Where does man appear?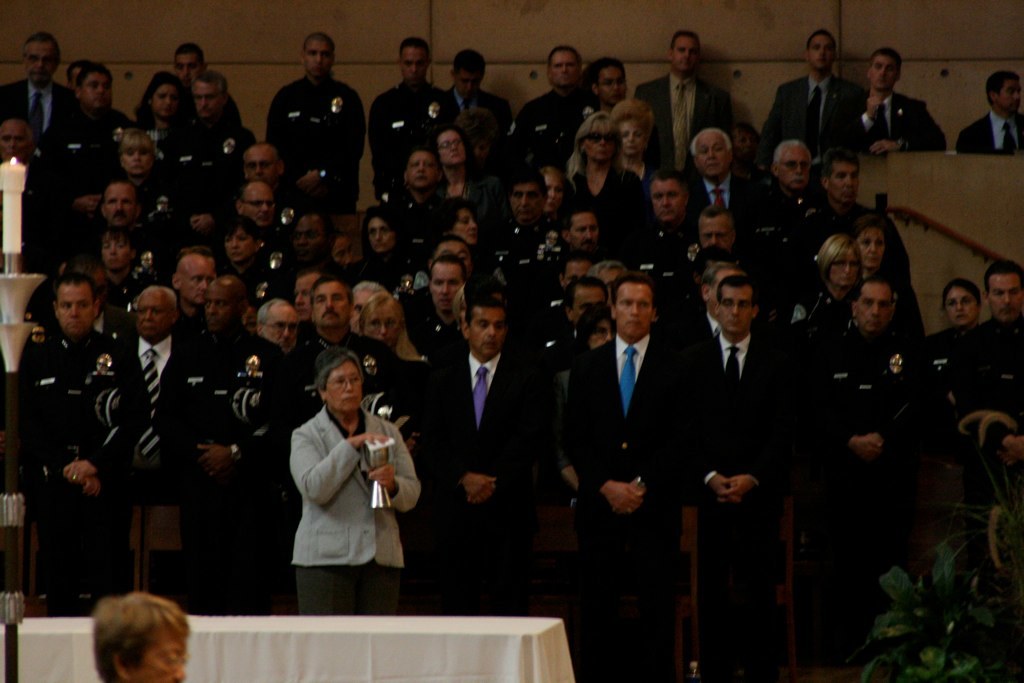
Appears at [x1=182, y1=75, x2=263, y2=176].
